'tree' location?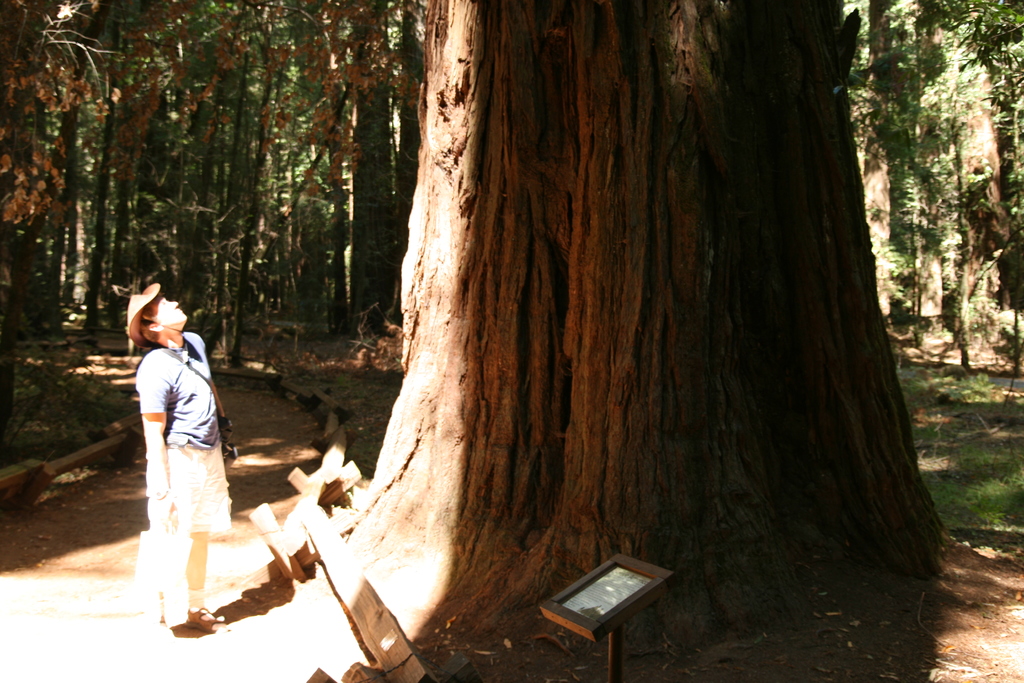
(323, 2, 950, 660)
